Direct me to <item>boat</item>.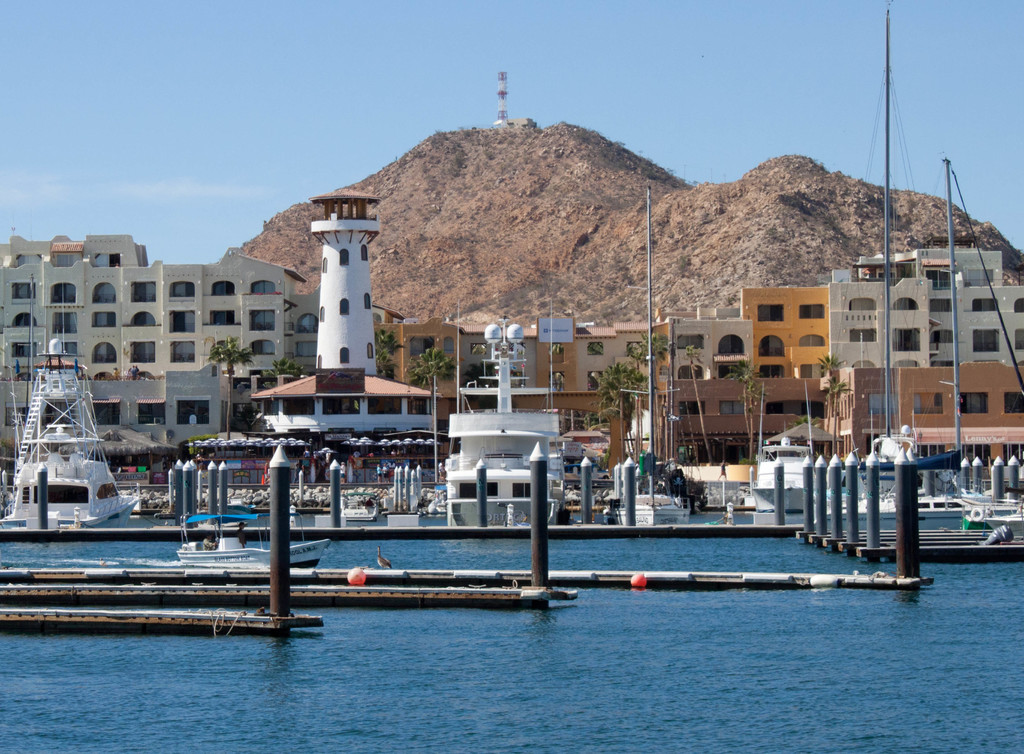
Direction: (173, 504, 333, 576).
